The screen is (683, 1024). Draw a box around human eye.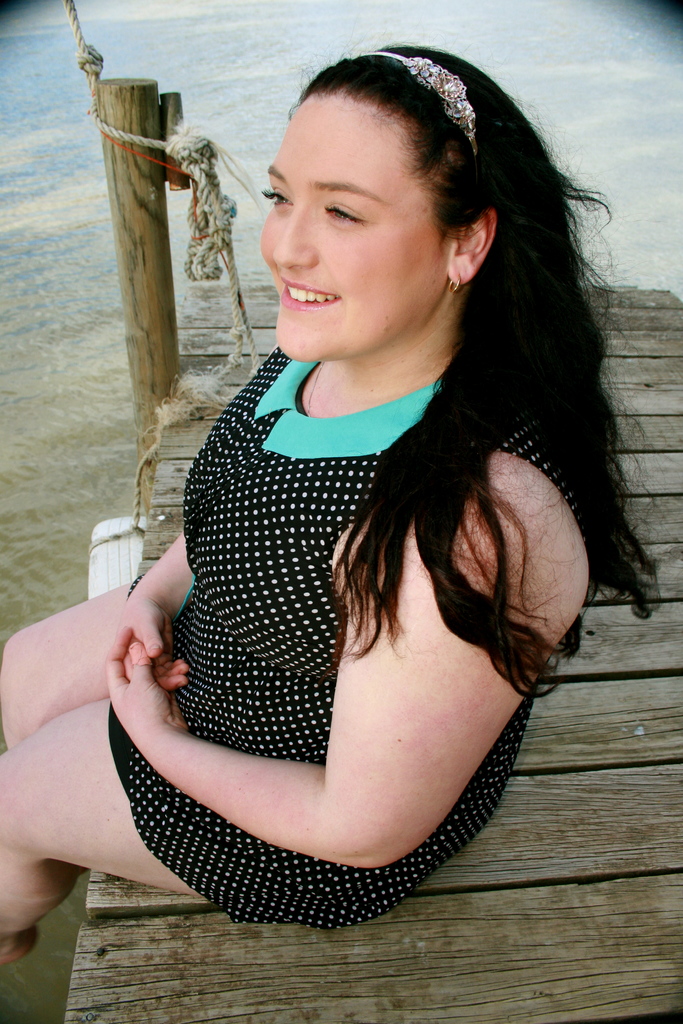
[x1=261, y1=181, x2=292, y2=207].
